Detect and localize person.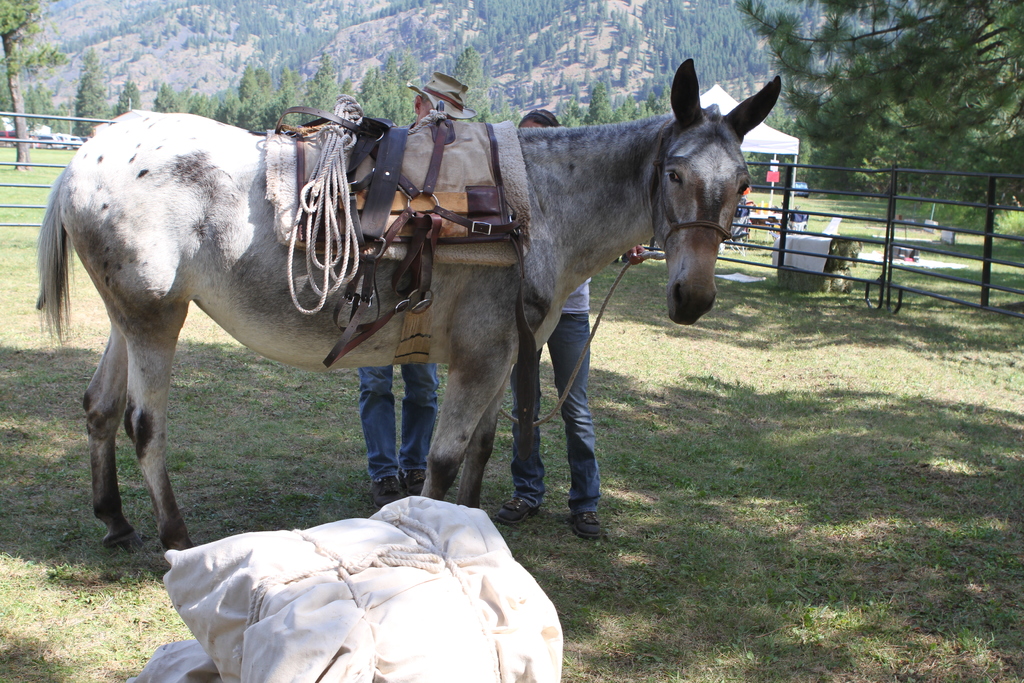
Localized at 515/104/646/541.
